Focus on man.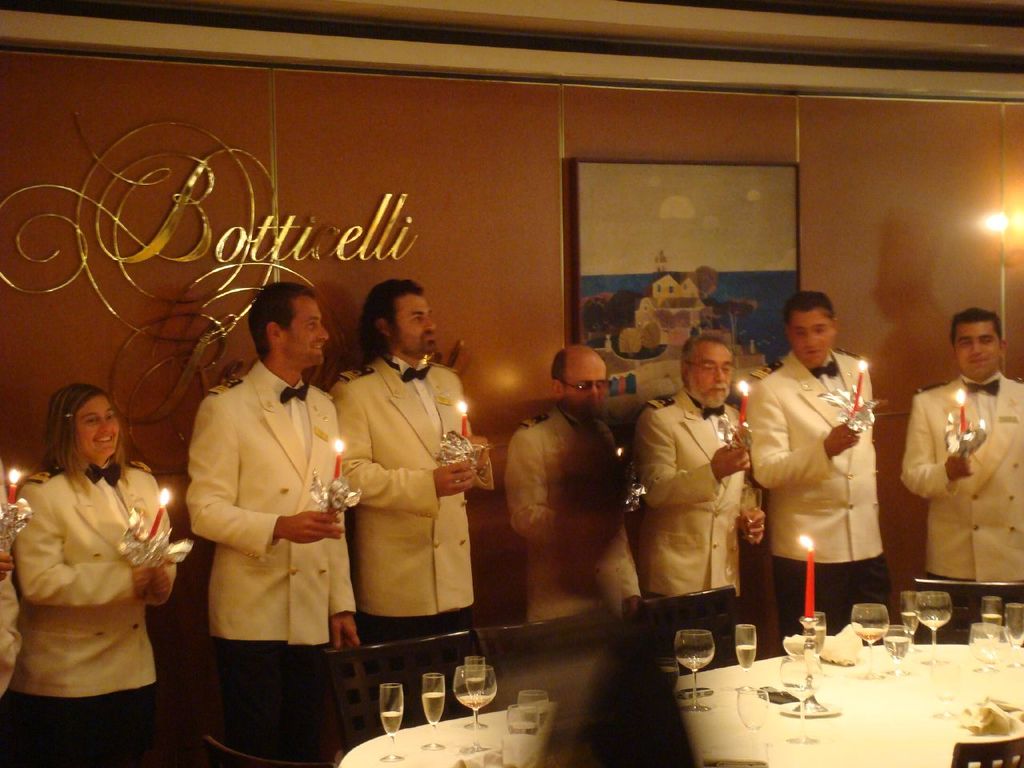
Focused at l=638, t=330, r=766, b=598.
